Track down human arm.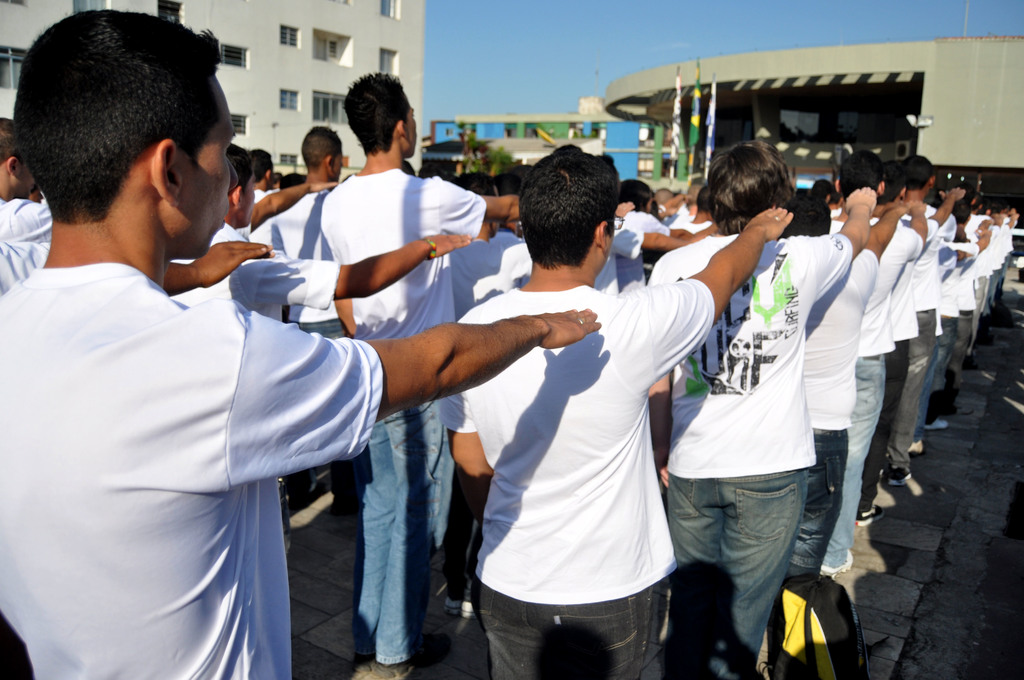
Tracked to {"left": 856, "top": 207, "right": 902, "bottom": 288}.
